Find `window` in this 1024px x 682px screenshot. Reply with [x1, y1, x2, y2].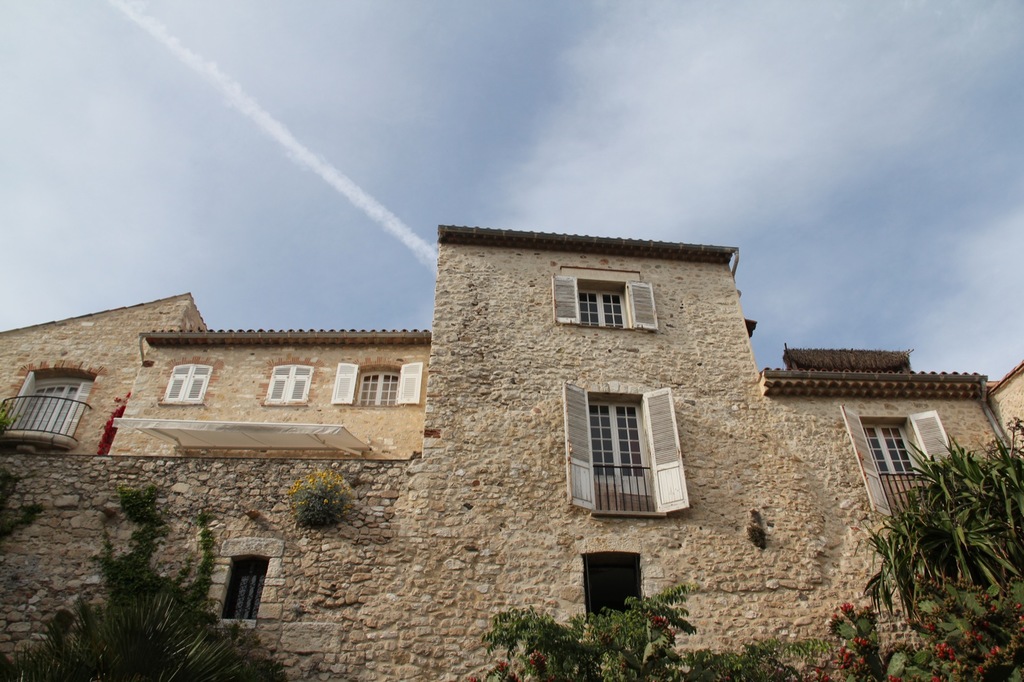
[559, 383, 691, 516].
